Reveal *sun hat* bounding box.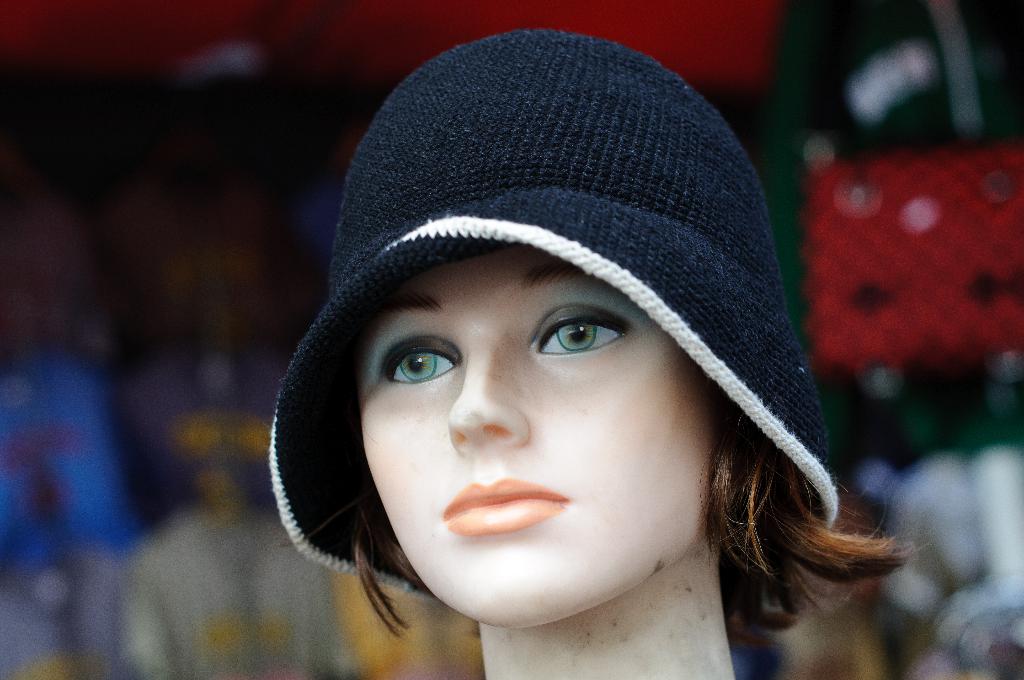
Revealed: (x1=278, y1=25, x2=843, y2=613).
